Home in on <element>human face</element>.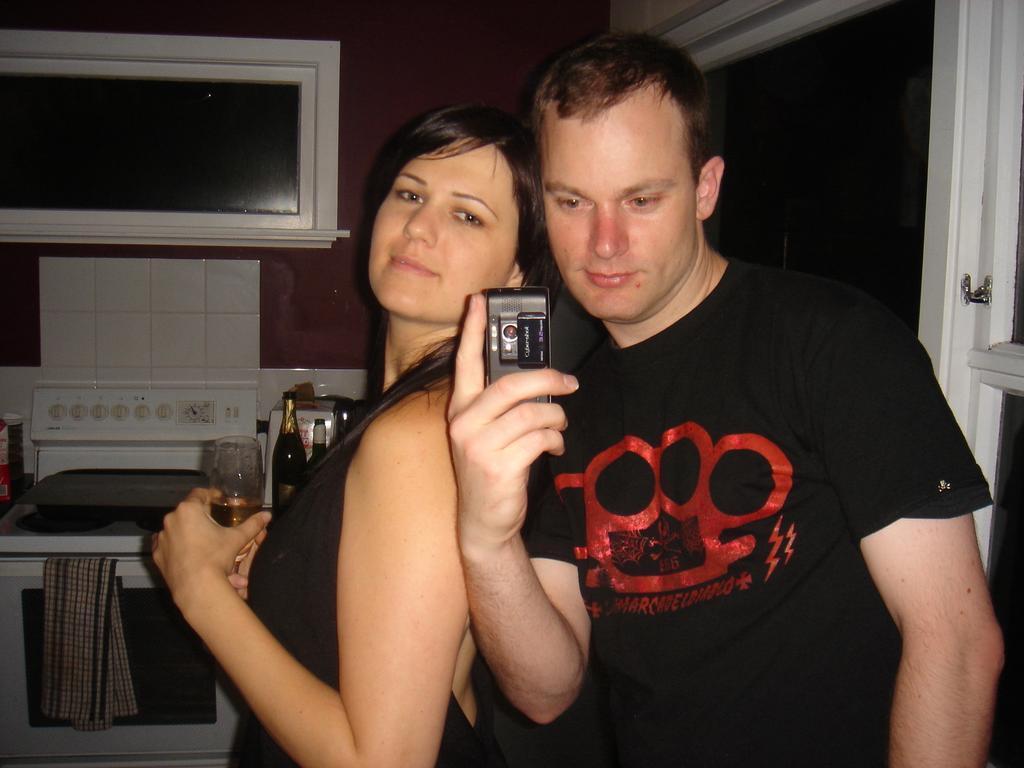
Homed in at box=[541, 80, 699, 323].
